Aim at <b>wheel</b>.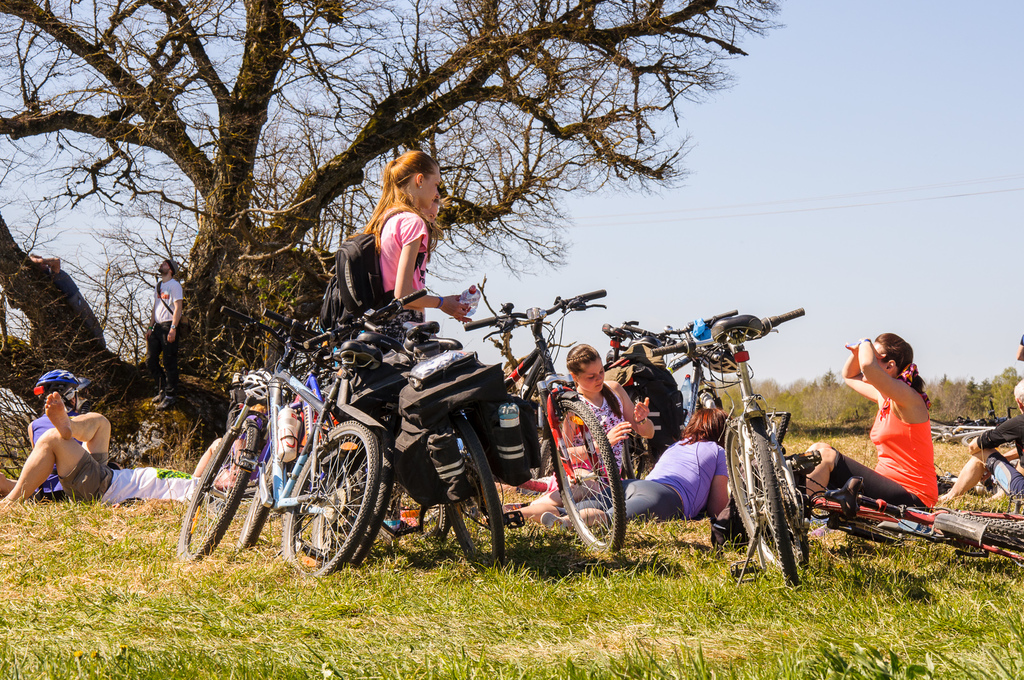
Aimed at l=438, t=414, r=505, b=570.
